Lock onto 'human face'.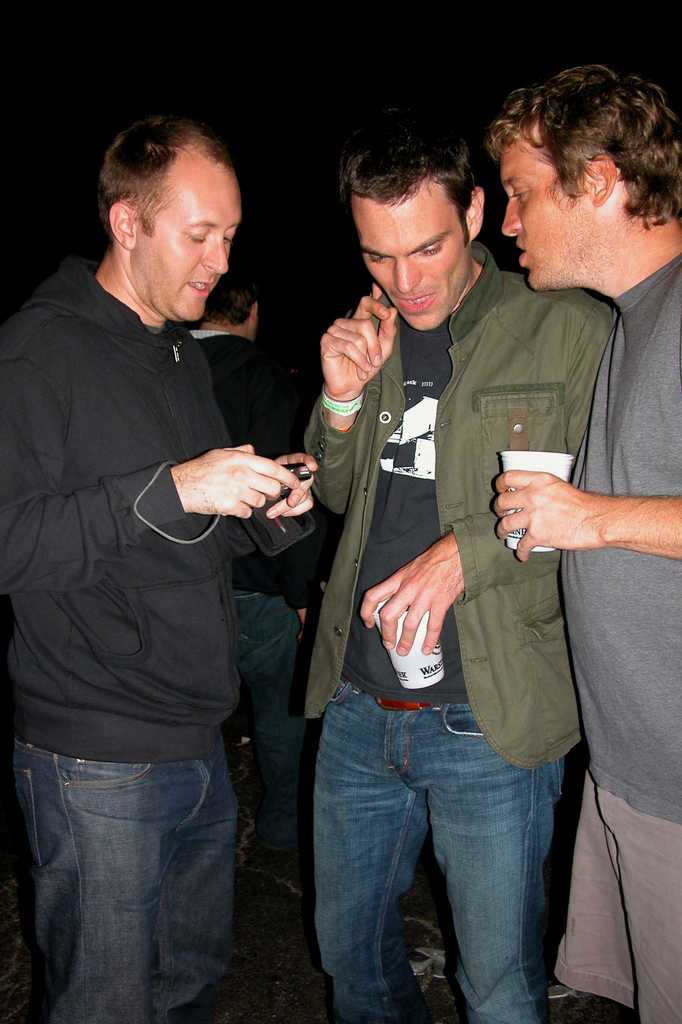
Locked: box(500, 127, 593, 288).
